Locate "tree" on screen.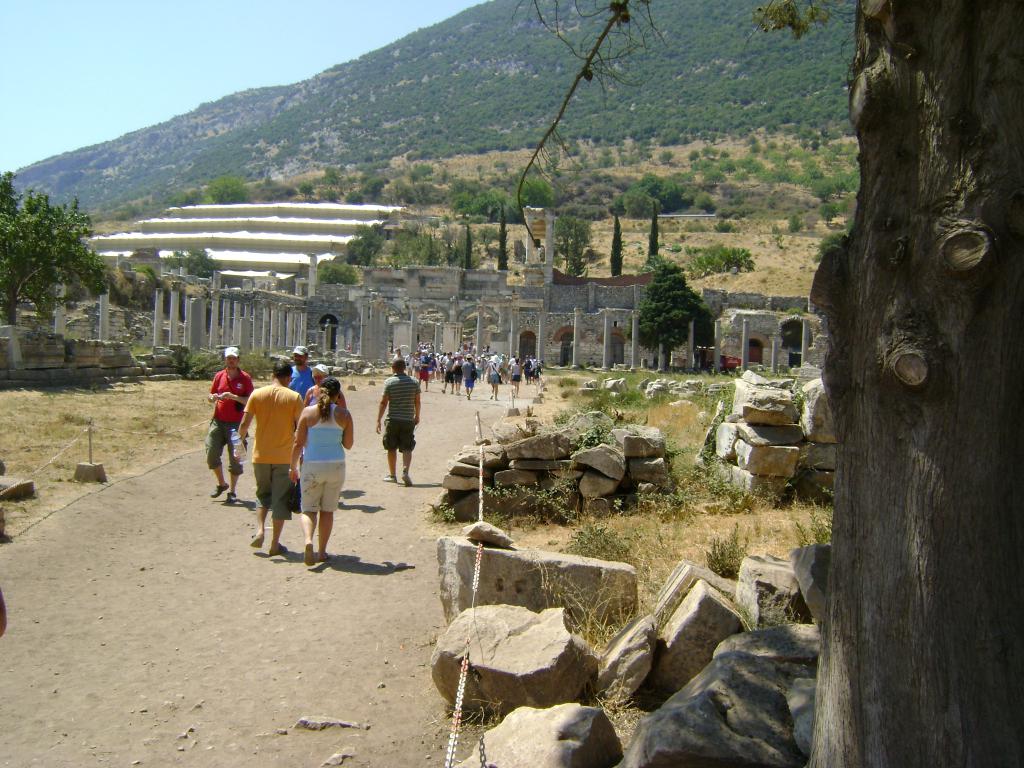
On screen at pyautogui.locateOnScreen(643, 196, 664, 273).
